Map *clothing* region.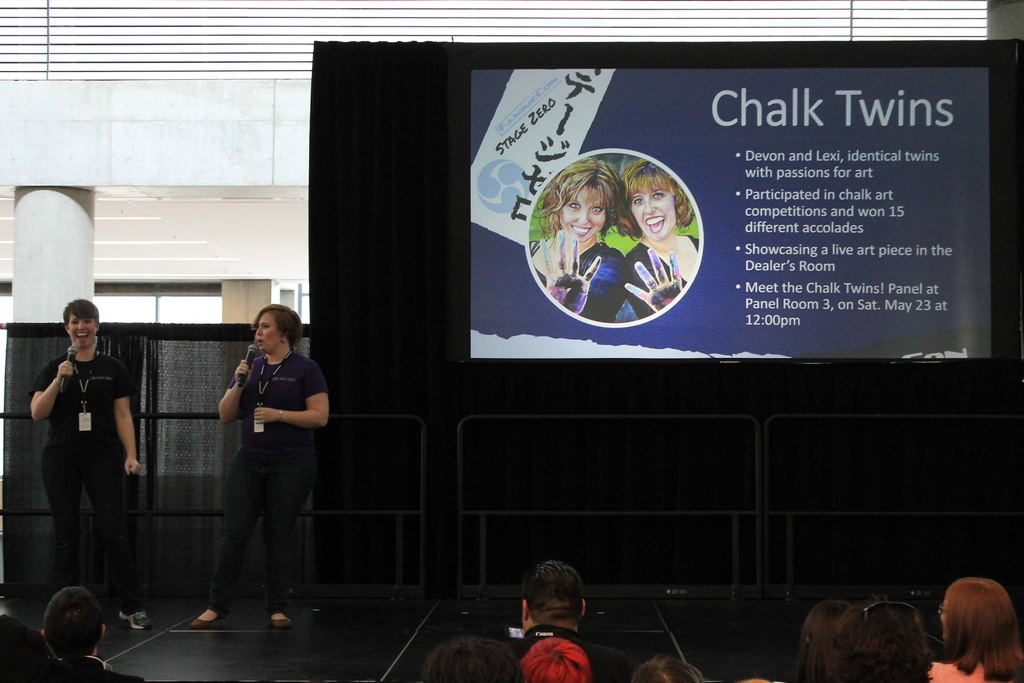
Mapped to {"left": 198, "top": 352, "right": 332, "bottom": 607}.
